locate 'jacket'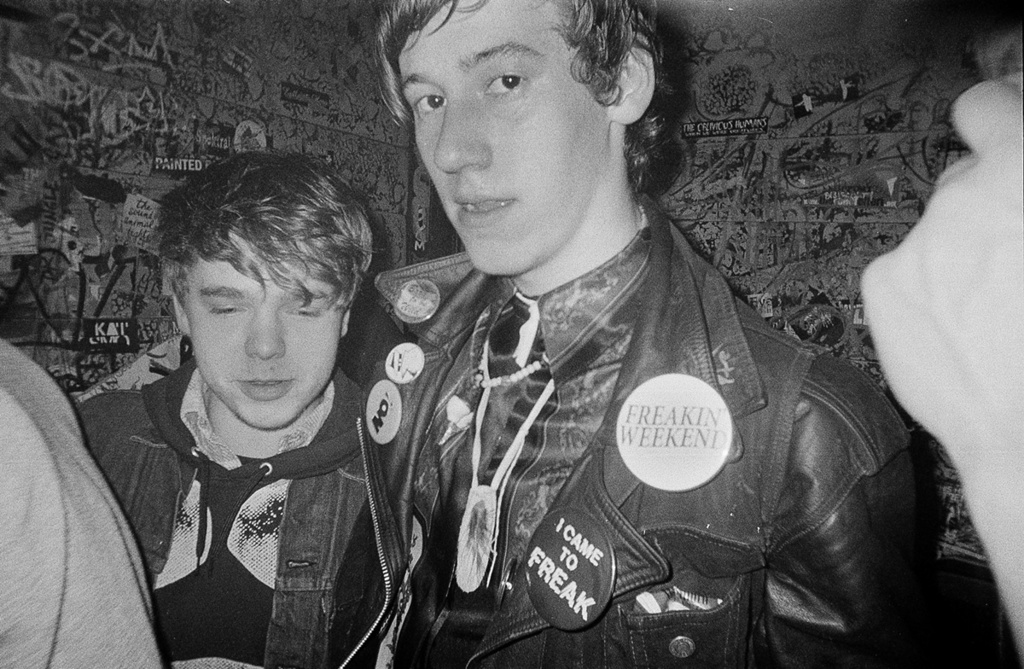
l=290, t=113, r=928, b=664
